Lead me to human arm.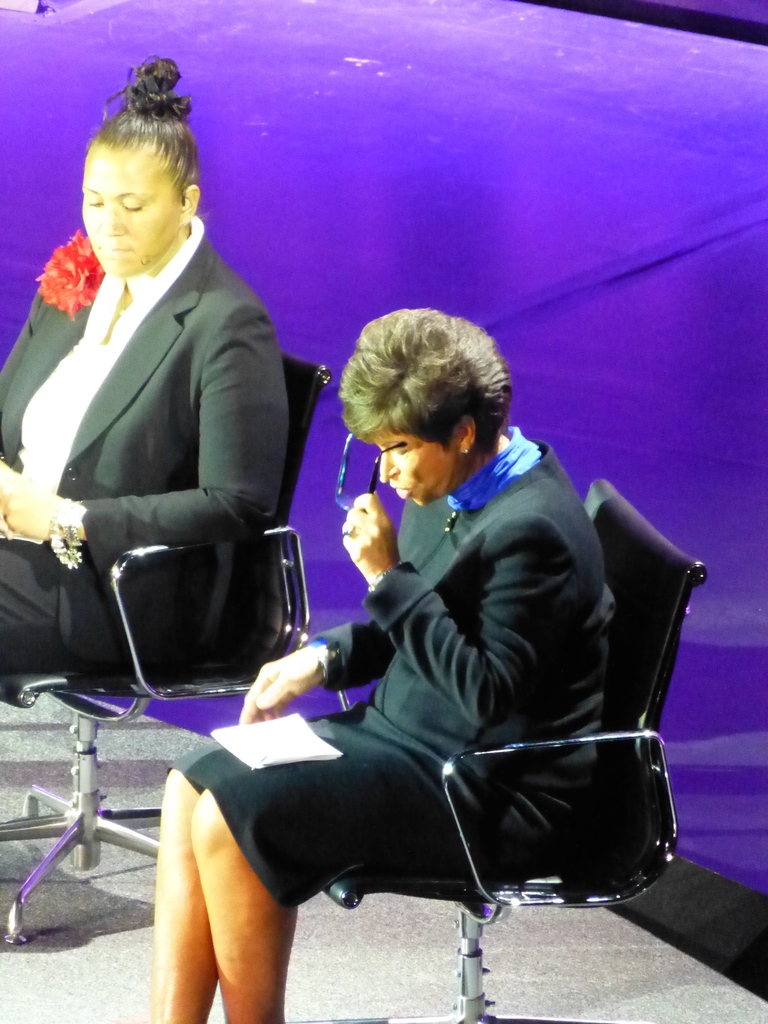
Lead to {"x1": 0, "y1": 298, "x2": 285, "y2": 543}.
